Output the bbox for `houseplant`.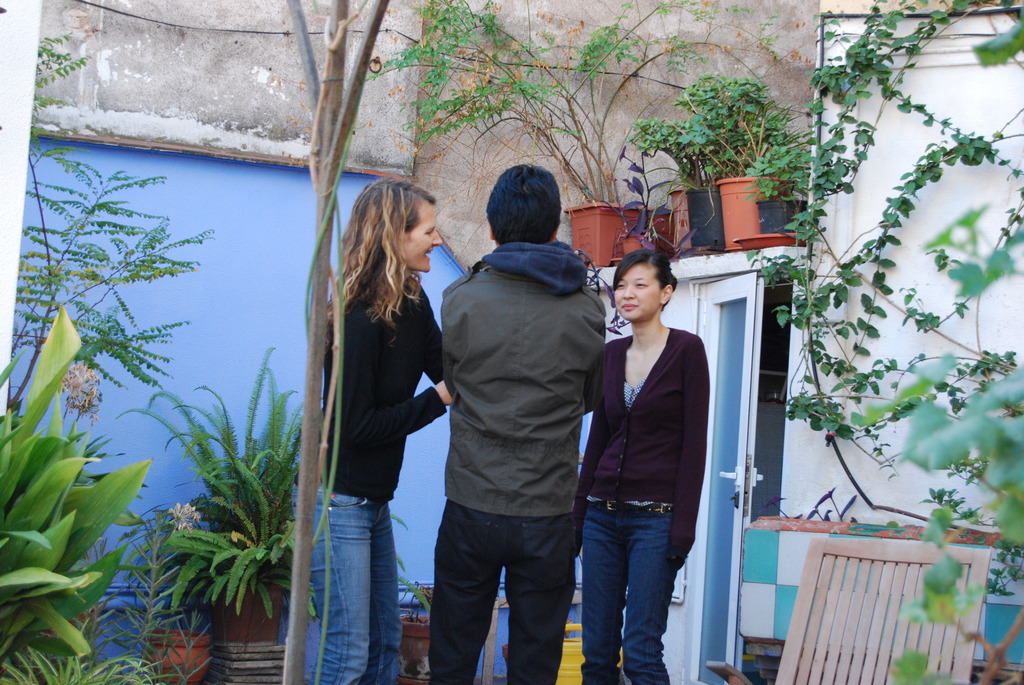
{"x1": 397, "y1": 578, "x2": 435, "y2": 683}.
